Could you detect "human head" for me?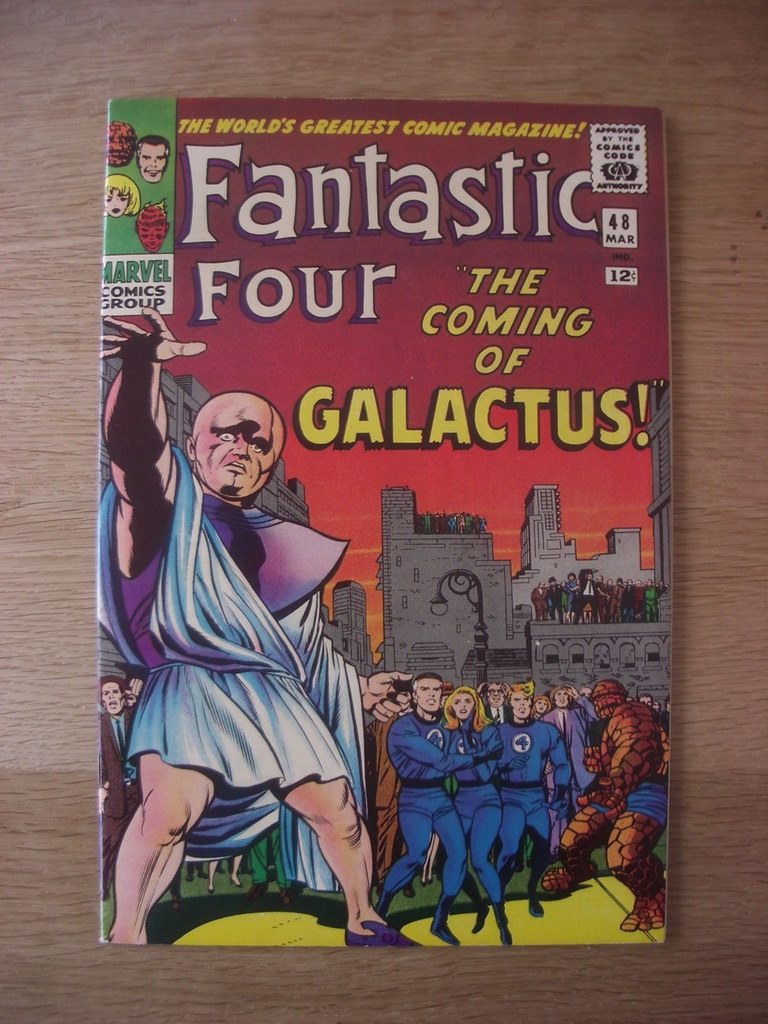
Detection result: rect(547, 686, 570, 717).
